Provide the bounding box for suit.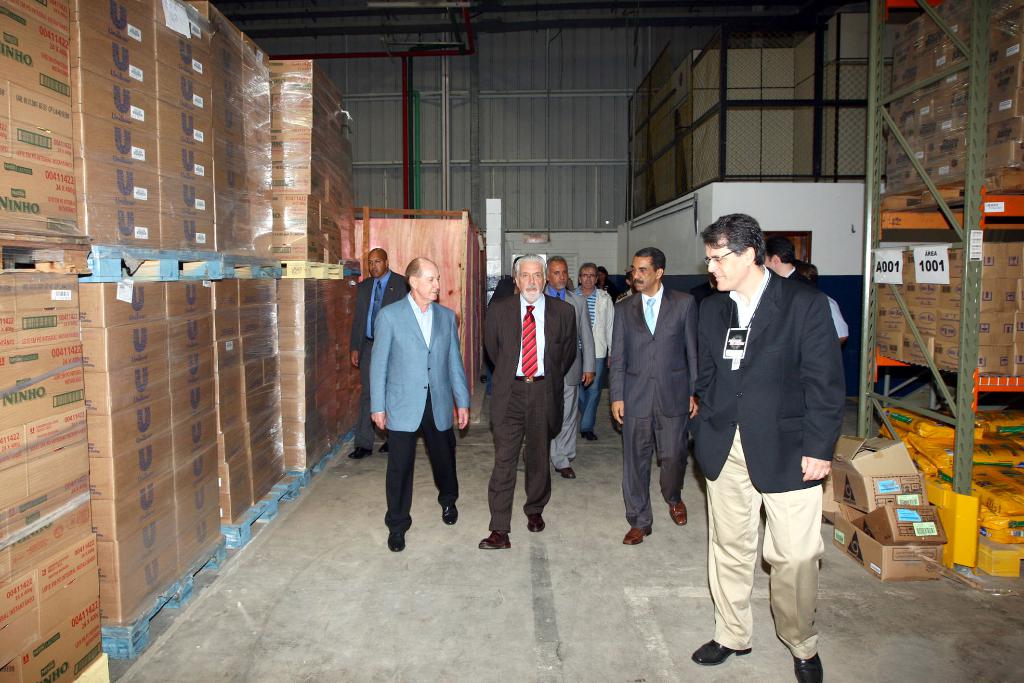
locate(492, 242, 578, 543).
